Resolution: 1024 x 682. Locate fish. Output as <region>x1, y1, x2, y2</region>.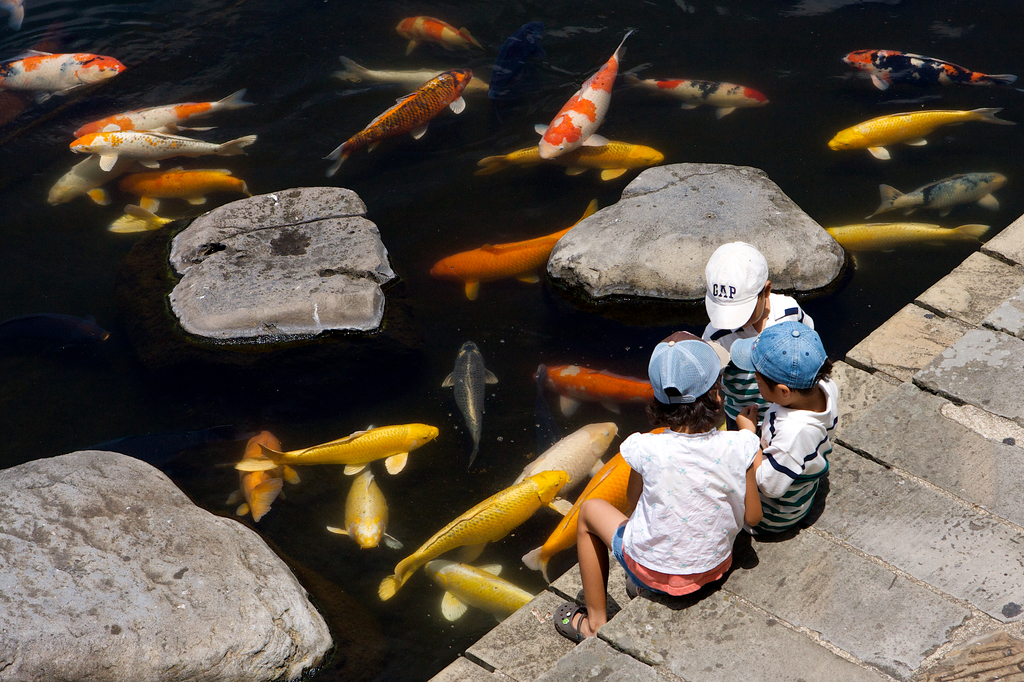
<region>473, 136, 669, 184</region>.
